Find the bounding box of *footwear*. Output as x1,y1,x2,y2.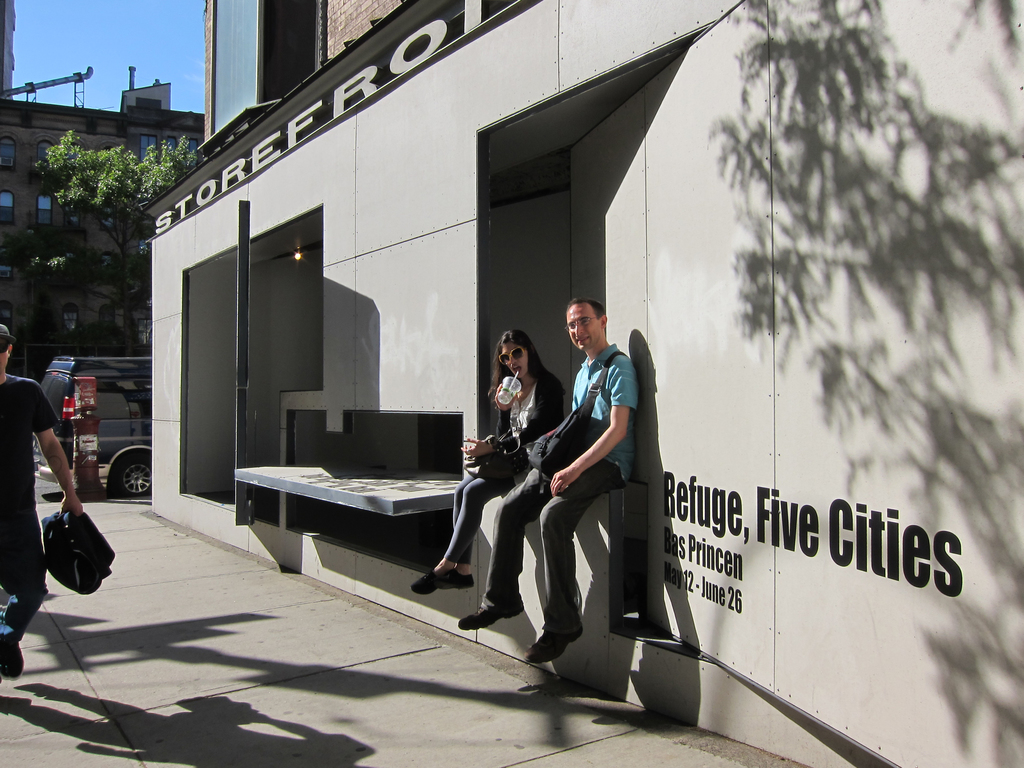
460,605,525,631.
